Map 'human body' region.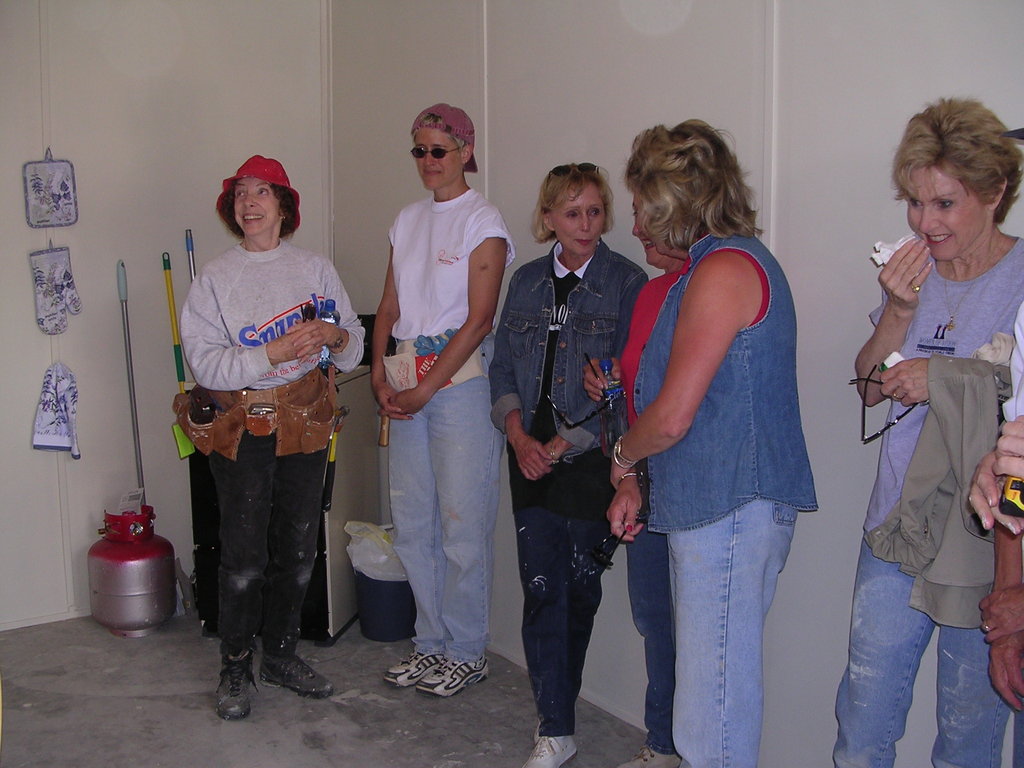
Mapped to BBox(608, 268, 682, 767).
